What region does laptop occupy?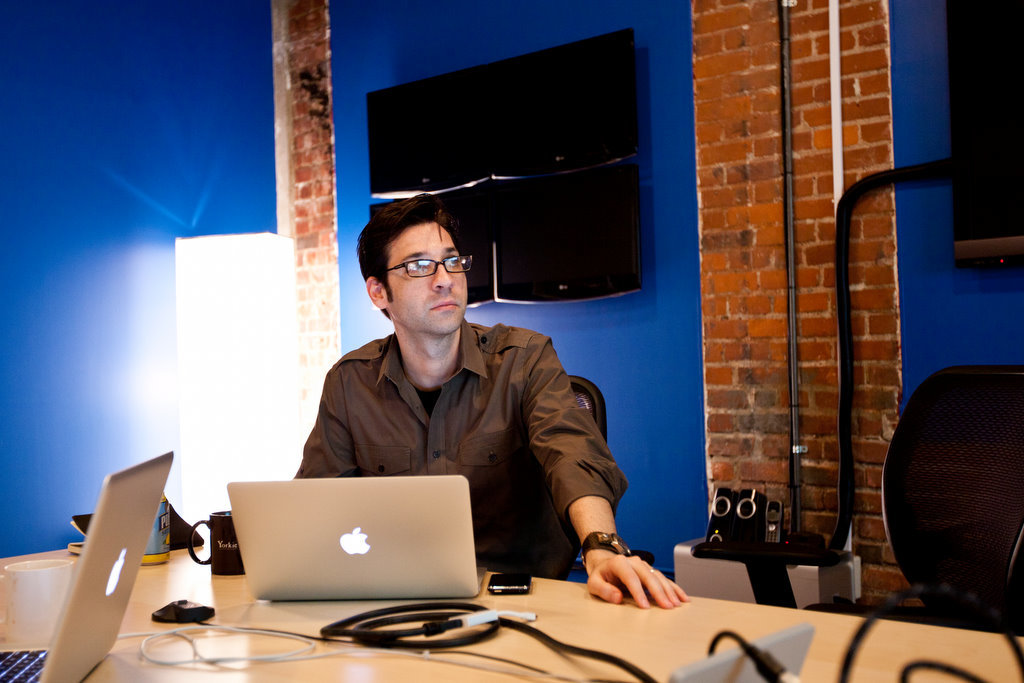
(x1=0, y1=449, x2=176, y2=682).
